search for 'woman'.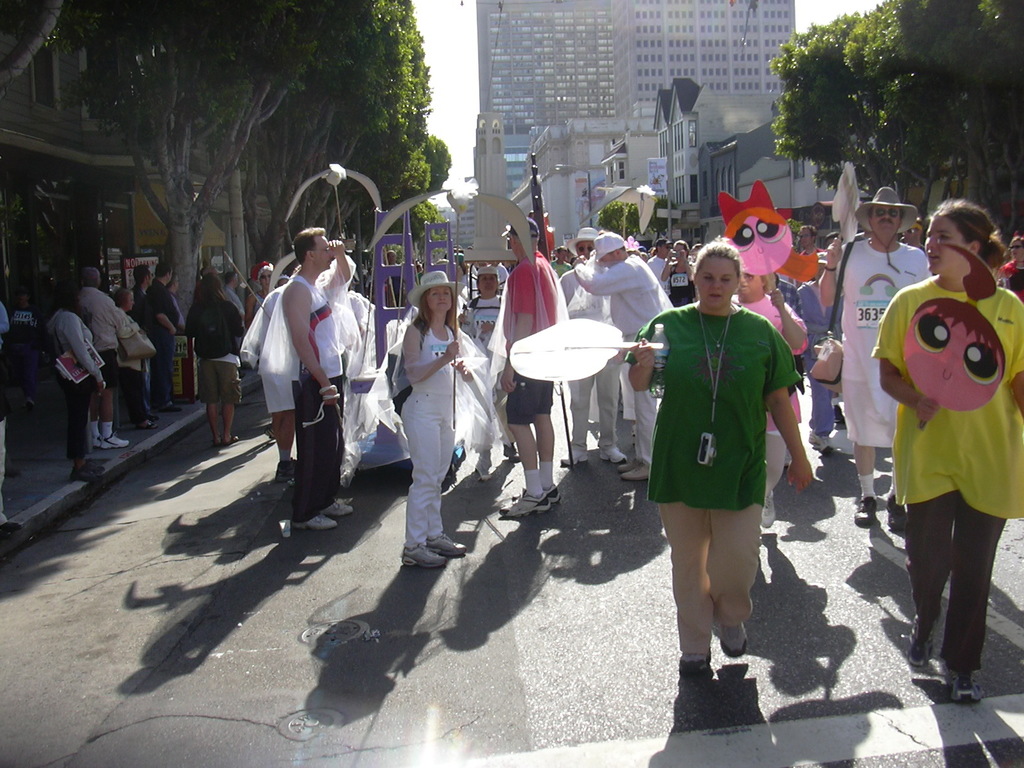
Found at box=[869, 196, 1023, 704].
